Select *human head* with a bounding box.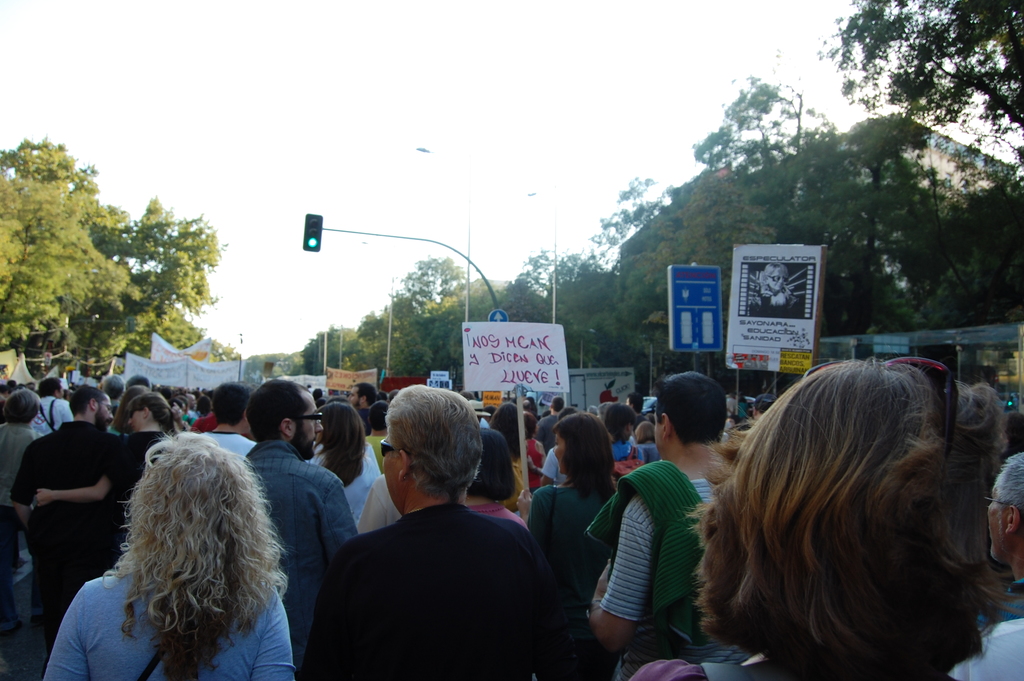
458 385 474 400.
